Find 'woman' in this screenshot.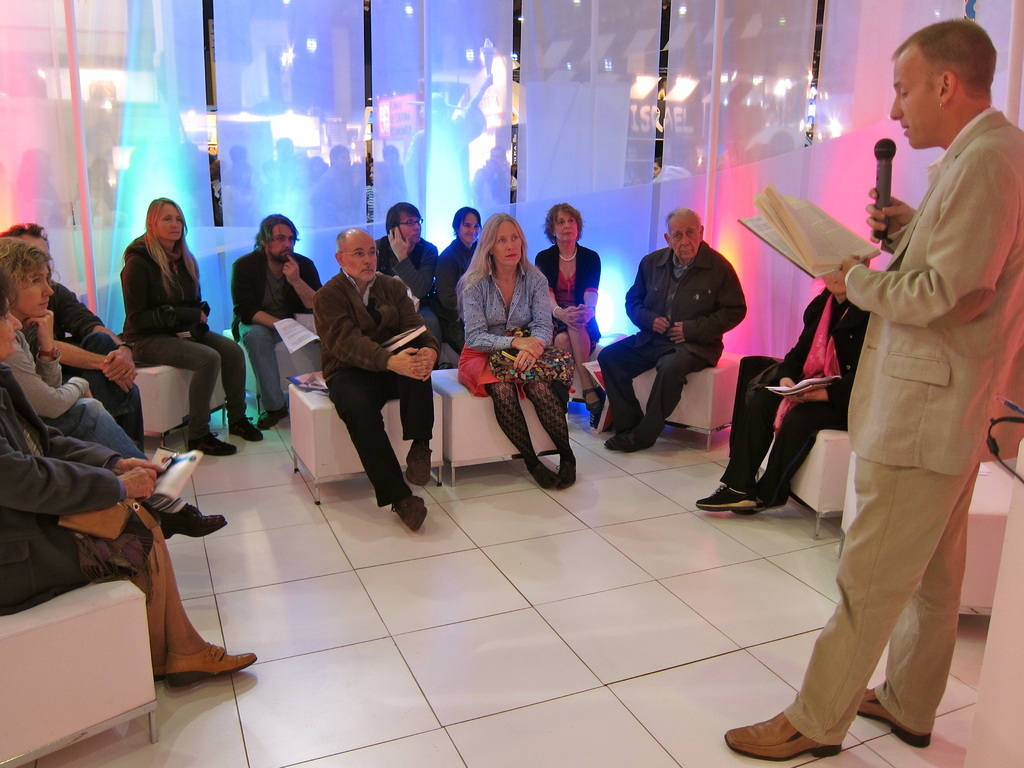
The bounding box for 'woman' is bbox(534, 202, 609, 433).
